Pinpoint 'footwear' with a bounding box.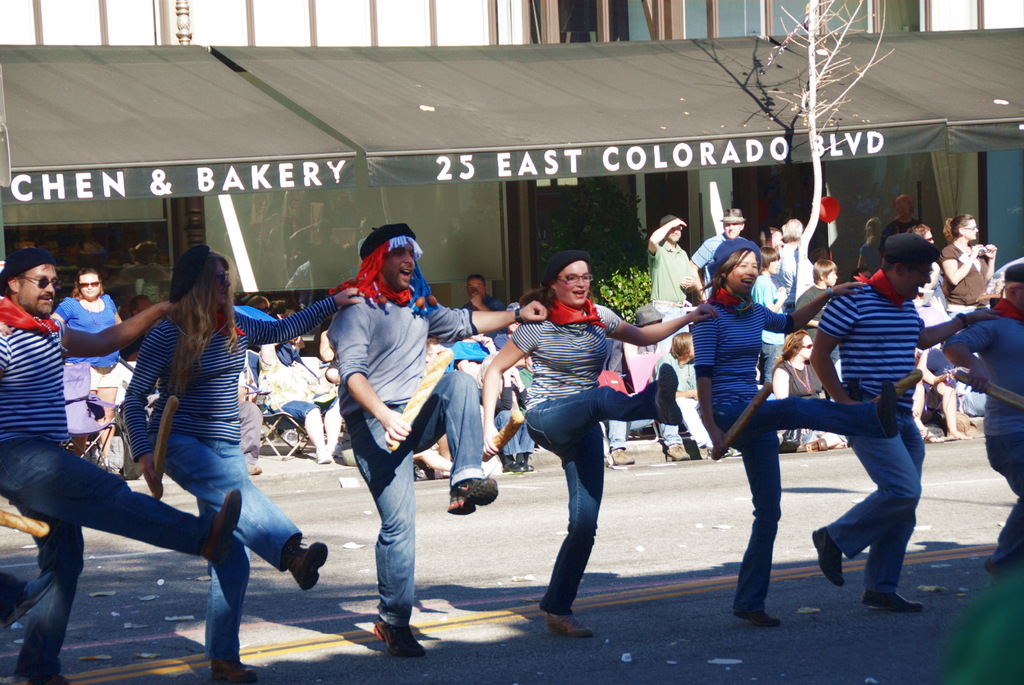
region(371, 610, 431, 656).
